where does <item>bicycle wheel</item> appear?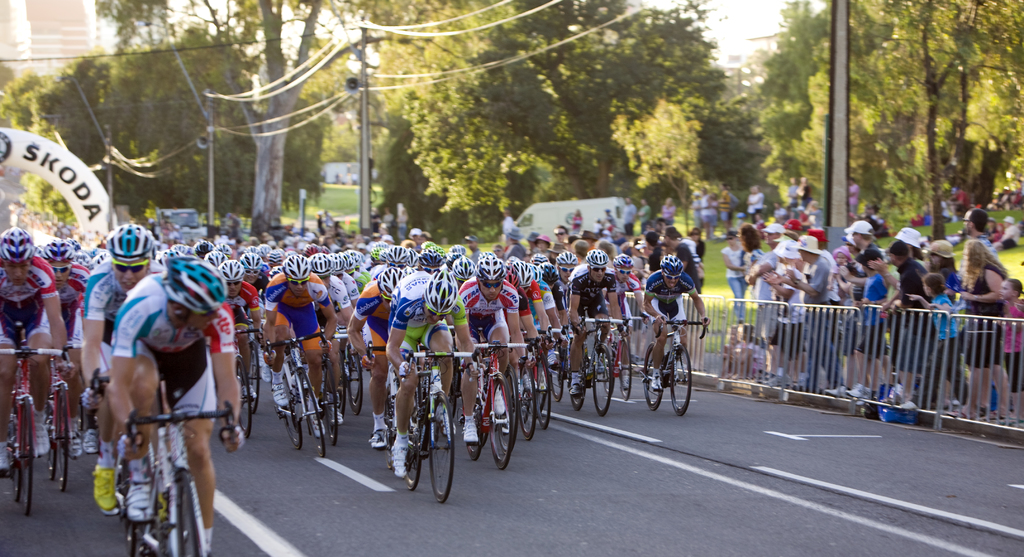
Appears at pyautogui.locateOnScreen(164, 472, 195, 556).
